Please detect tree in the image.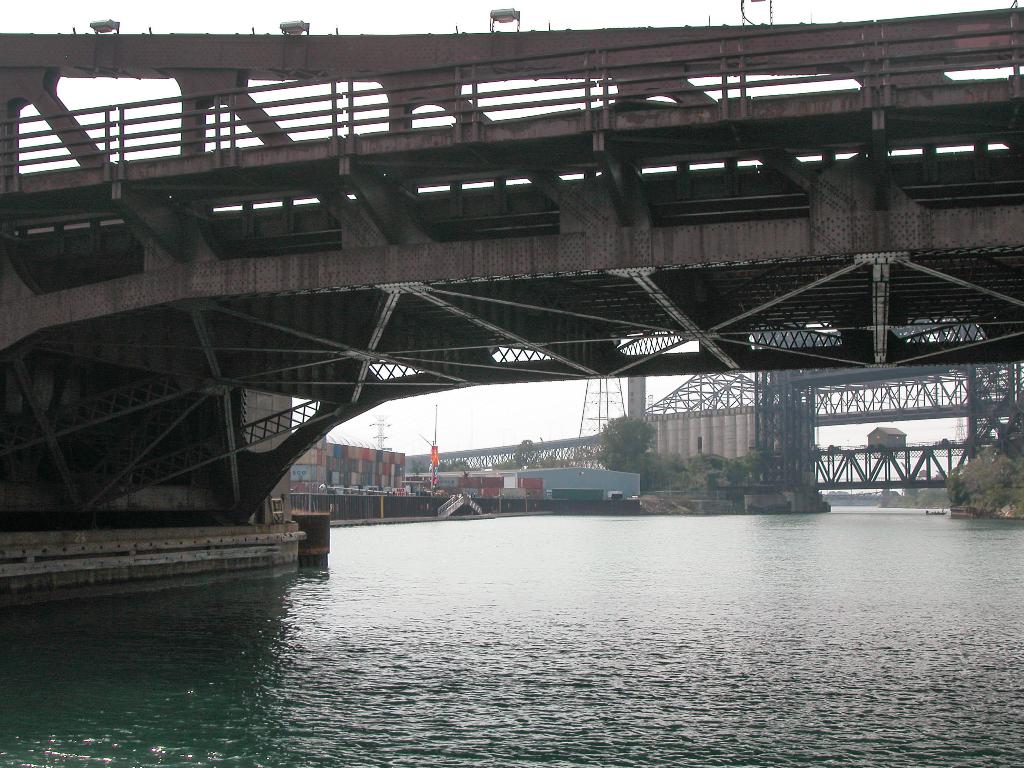
rect(513, 438, 539, 465).
